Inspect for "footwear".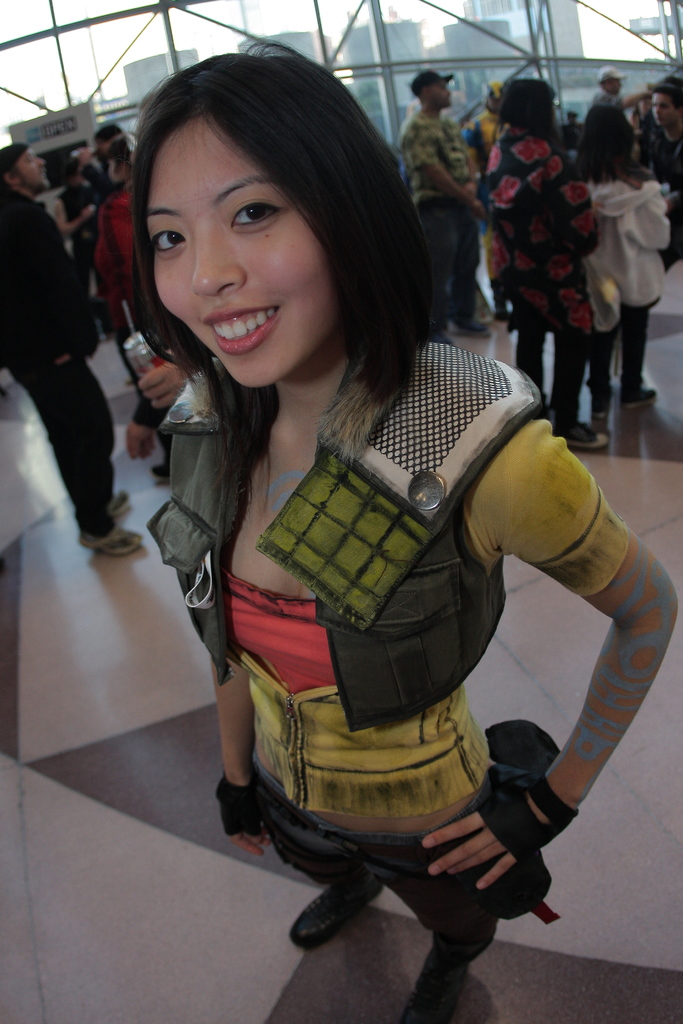
Inspection: box(147, 454, 171, 478).
